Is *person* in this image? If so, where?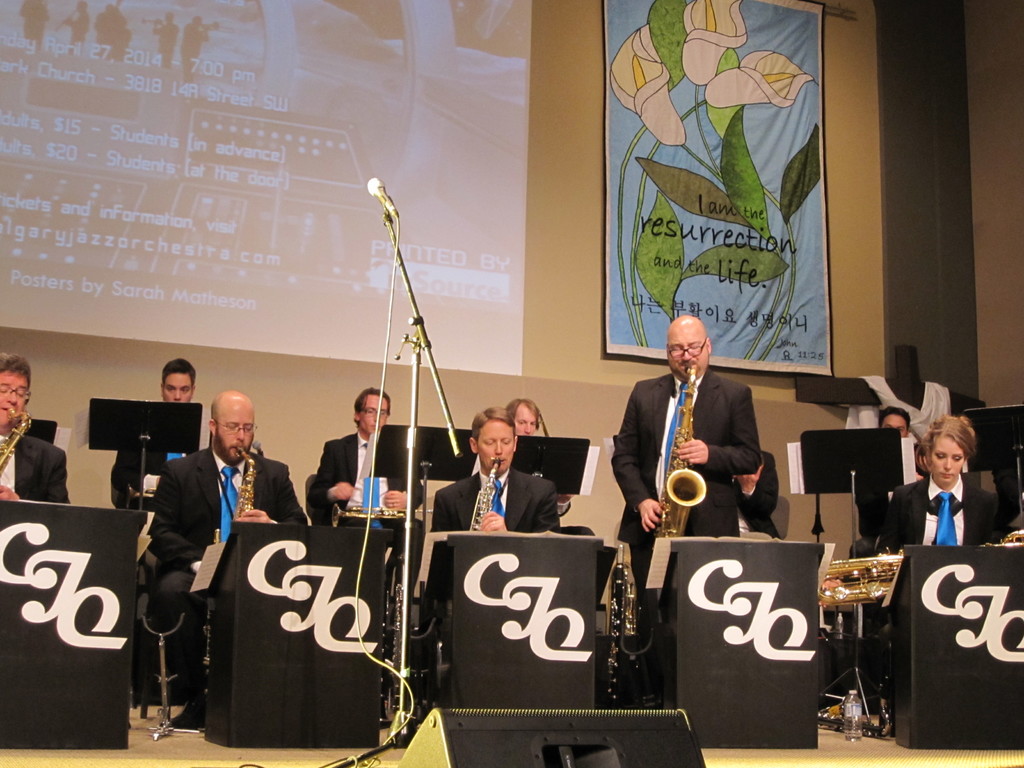
Yes, at 874, 415, 1011, 735.
